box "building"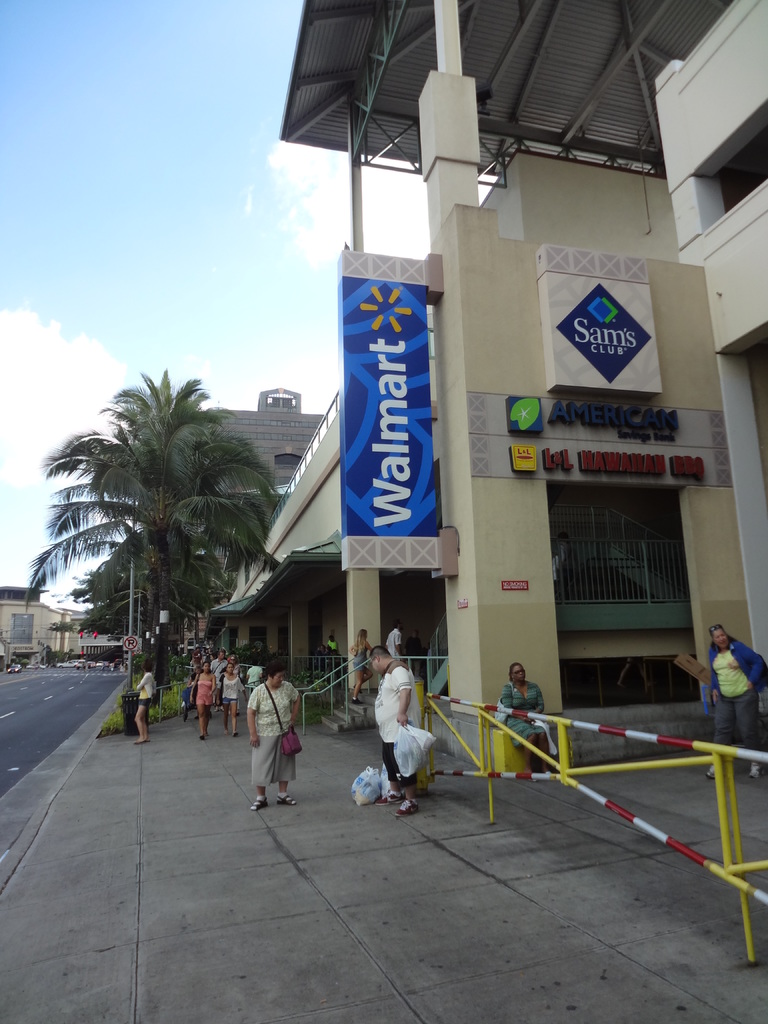
left=201, top=0, right=767, bottom=781
